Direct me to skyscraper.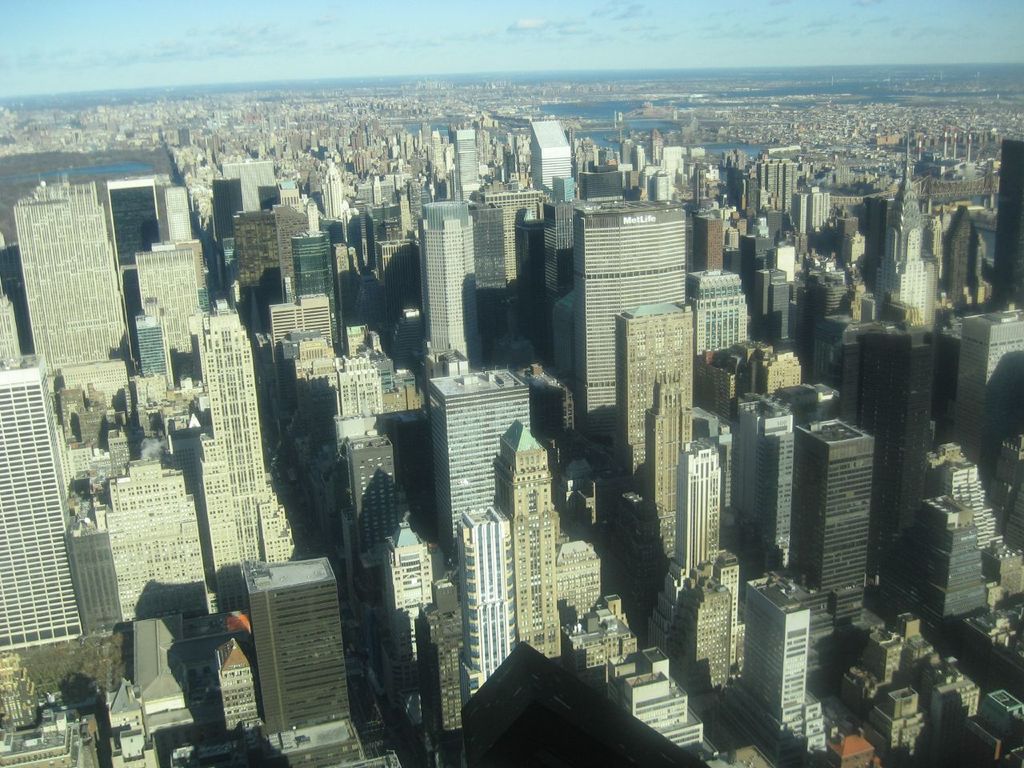
Direction: <bbox>732, 563, 819, 739</bbox>.
